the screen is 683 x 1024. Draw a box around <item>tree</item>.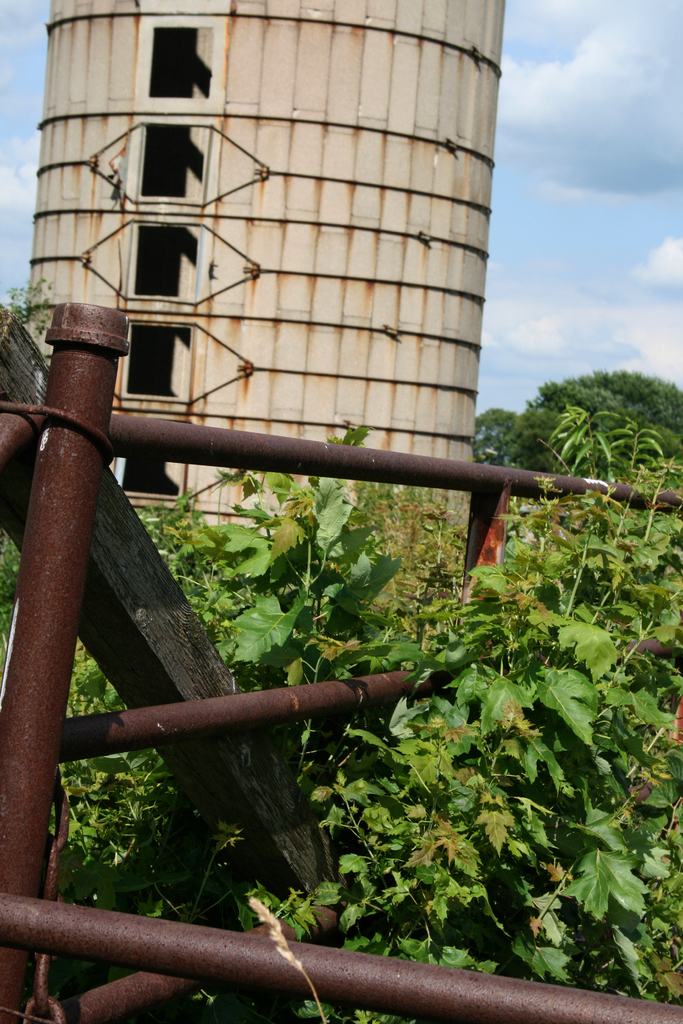
(474, 371, 682, 500).
